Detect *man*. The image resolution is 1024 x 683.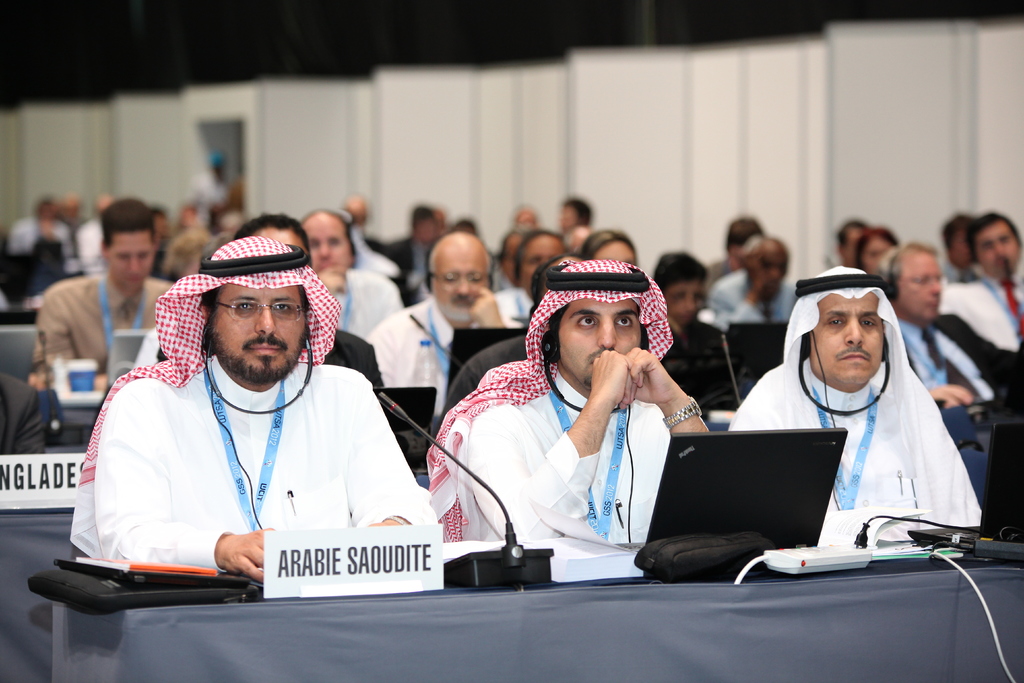
bbox=[76, 221, 439, 610].
